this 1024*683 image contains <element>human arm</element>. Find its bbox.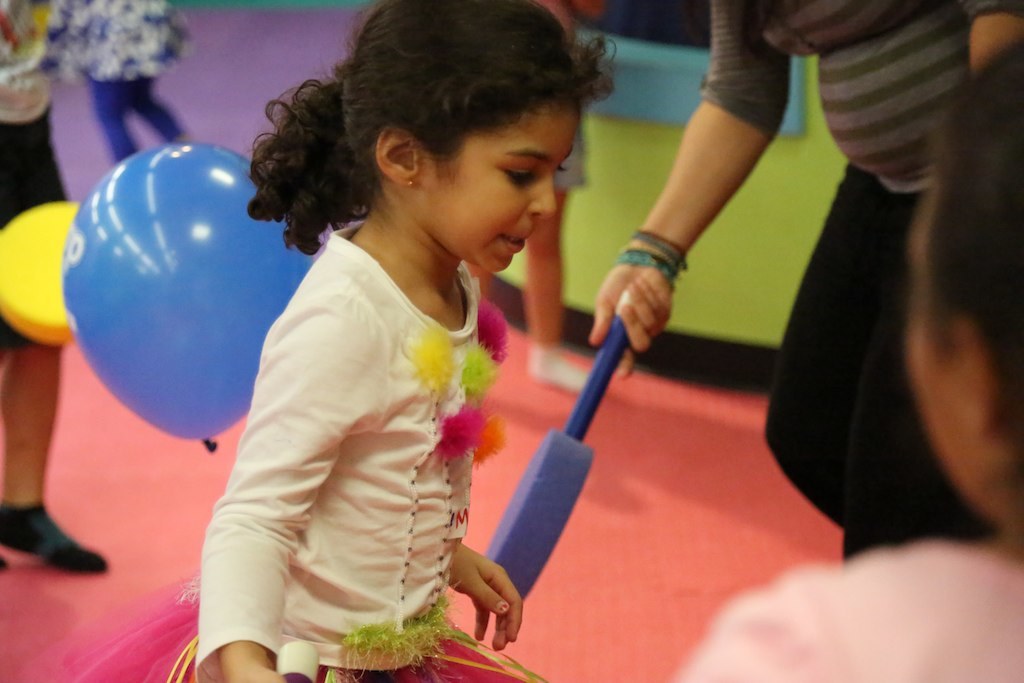
BBox(569, 63, 834, 331).
